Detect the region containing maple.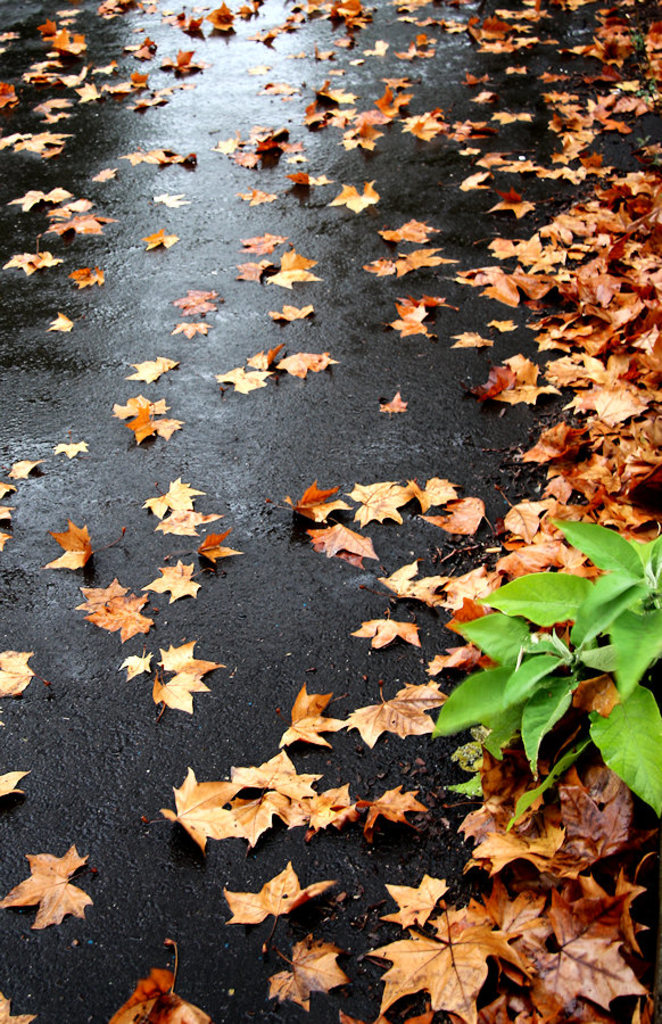
l=52, t=436, r=84, b=461.
